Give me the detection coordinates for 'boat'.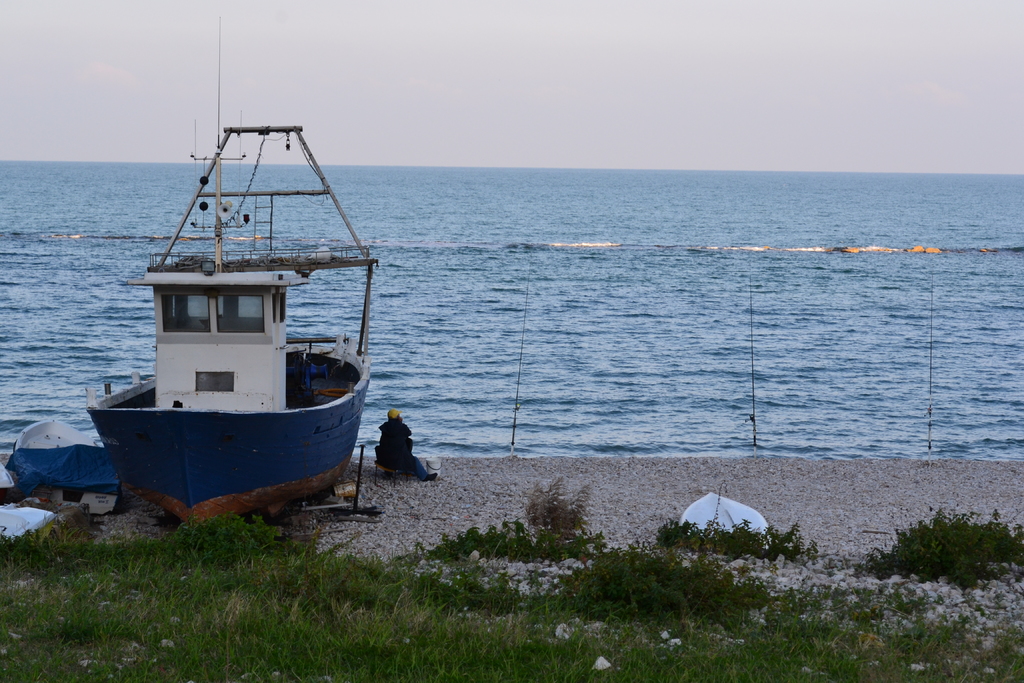
pyautogui.locateOnScreen(83, 21, 372, 534).
